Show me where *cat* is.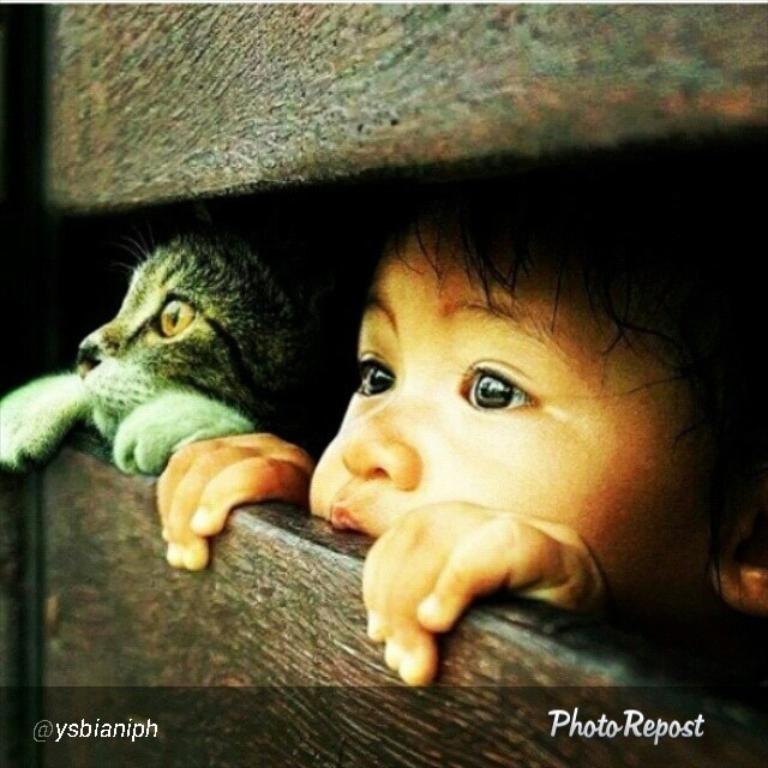
*cat* is at detection(0, 226, 354, 481).
